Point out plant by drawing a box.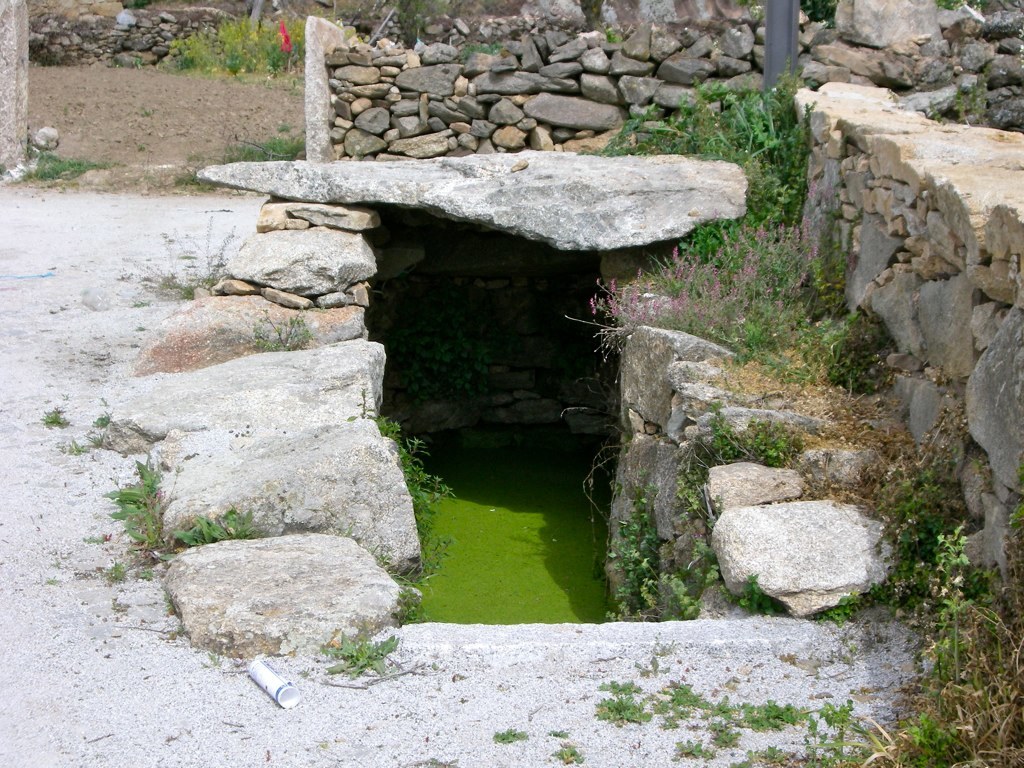
{"left": 606, "top": 29, "right": 623, "bottom": 49}.
